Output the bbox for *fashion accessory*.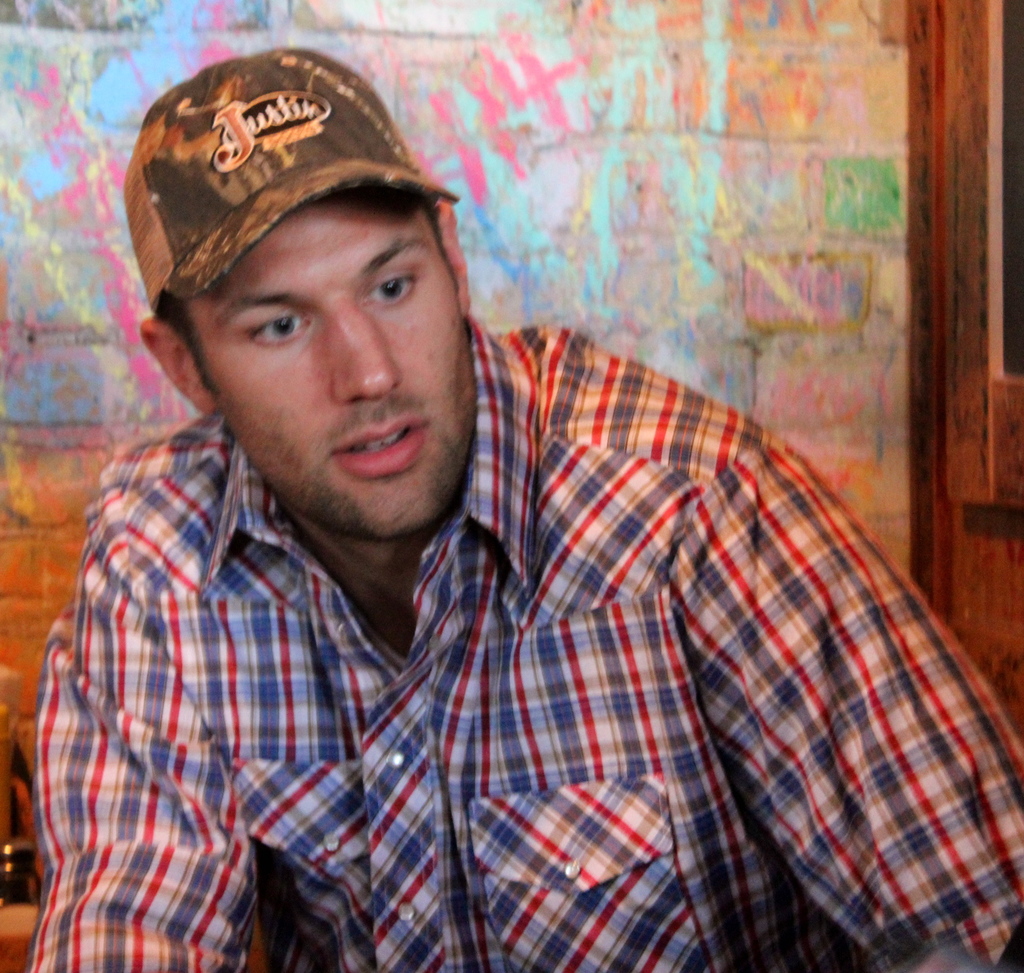
118/45/458/315.
